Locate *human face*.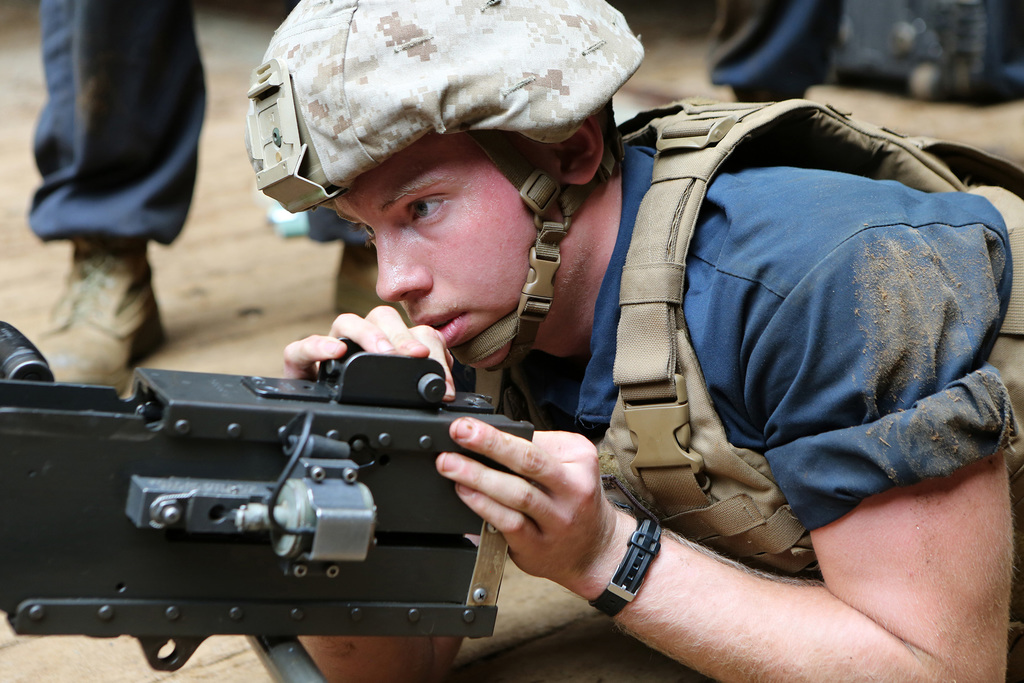
Bounding box: 337, 188, 575, 368.
